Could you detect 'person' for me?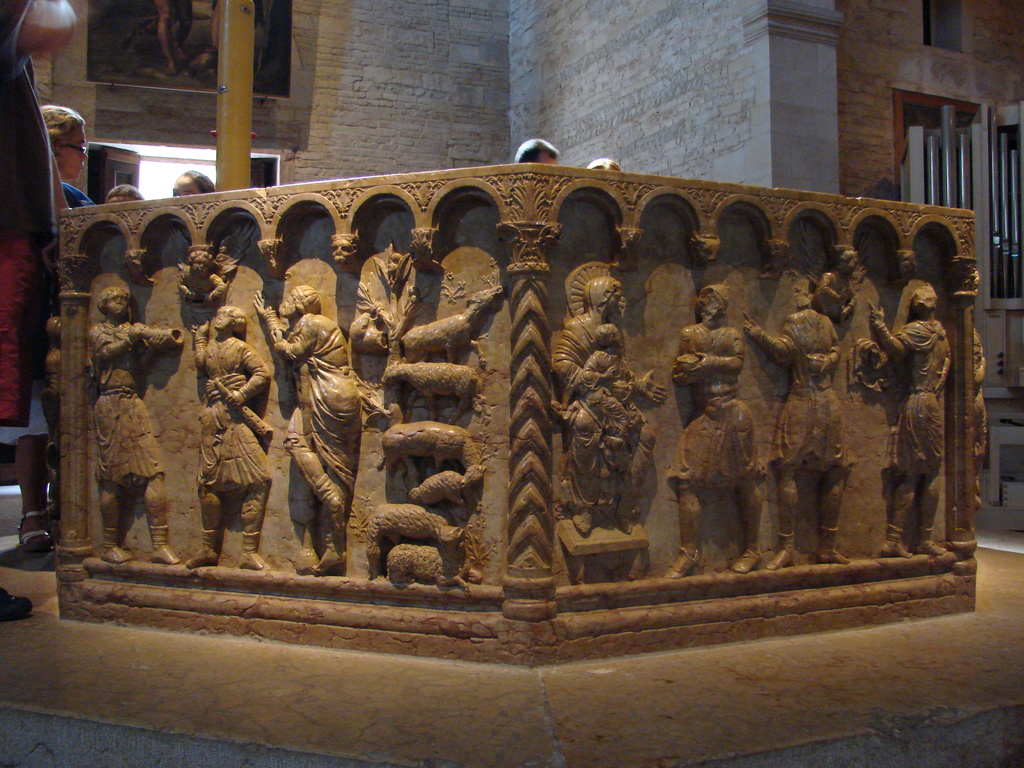
Detection result: [left=32, top=90, right=90, bottom=209].
